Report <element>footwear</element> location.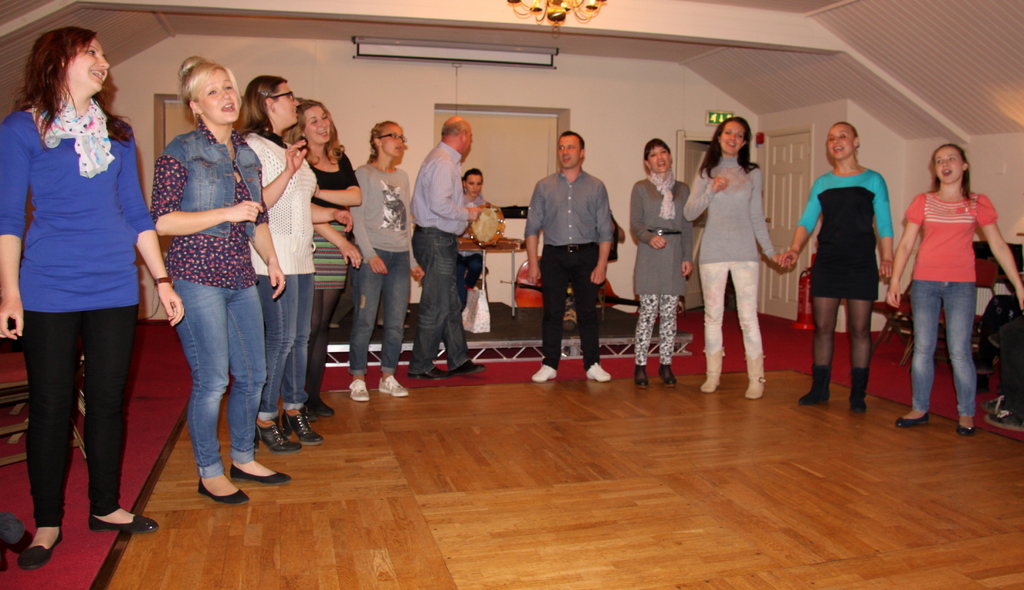
Report: [195, 475, 251, 502].
